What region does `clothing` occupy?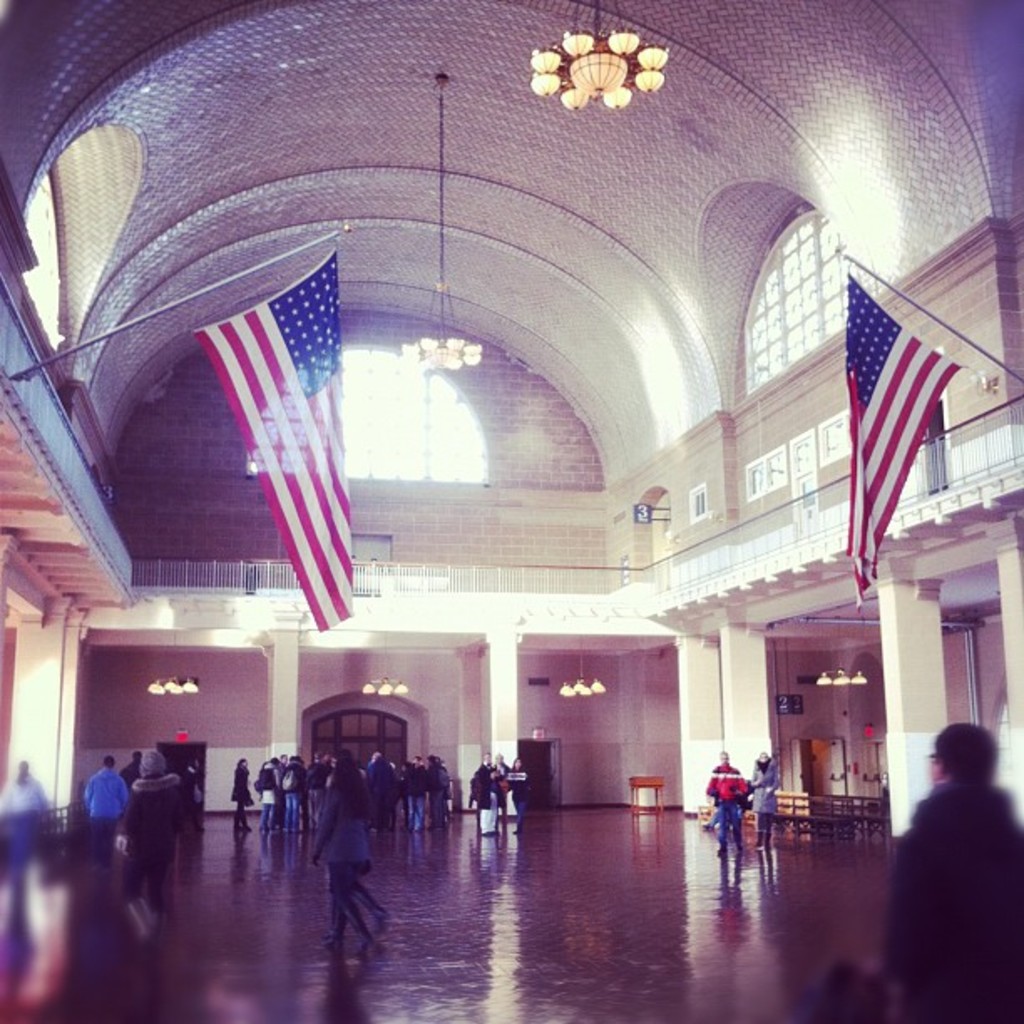
detection(479, 761, 497, 833).
